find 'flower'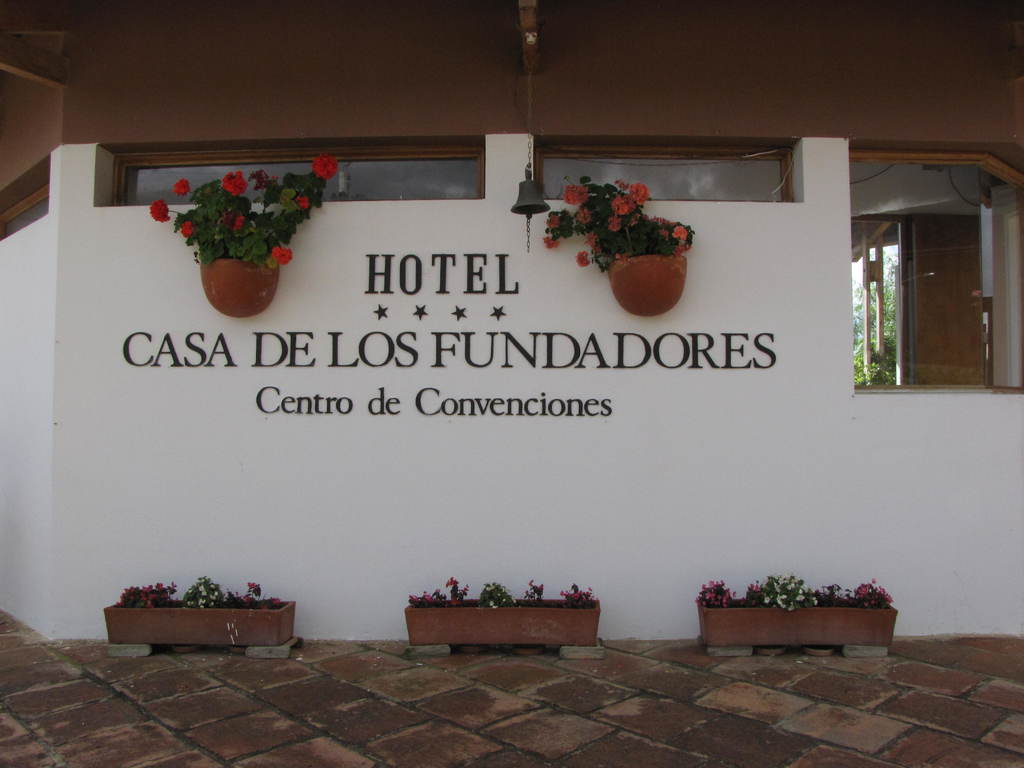
bbox=(230, 214, 247, 237)
